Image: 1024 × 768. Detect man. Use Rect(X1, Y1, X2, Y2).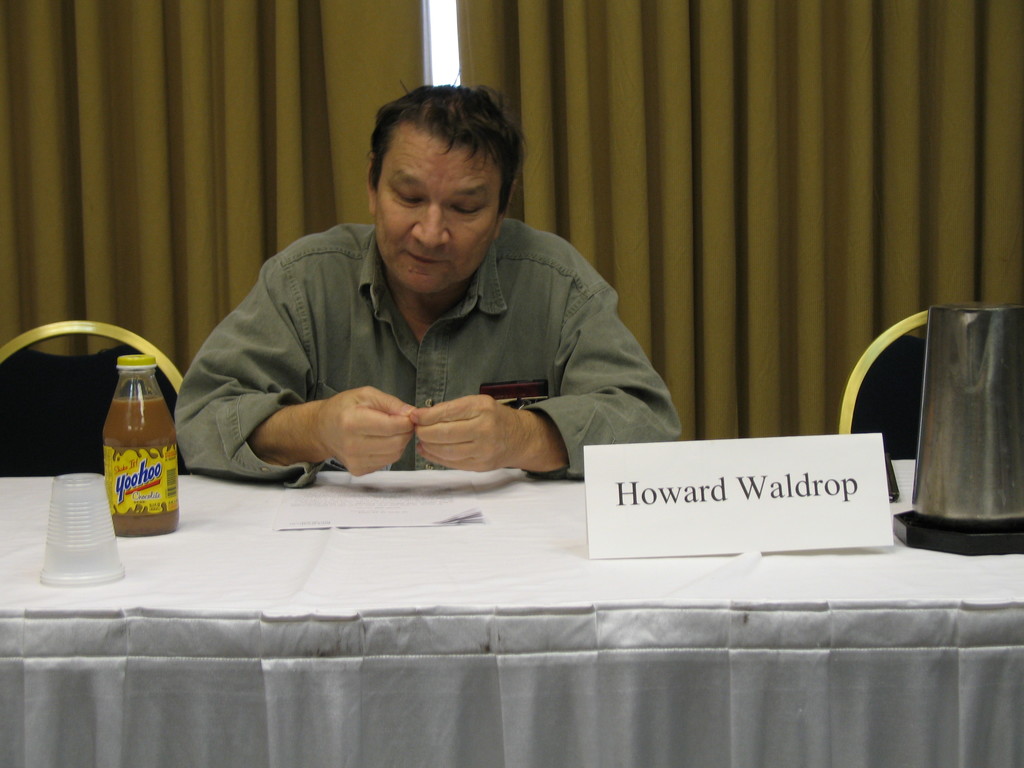
Rect(162, 74, 698, 503).
